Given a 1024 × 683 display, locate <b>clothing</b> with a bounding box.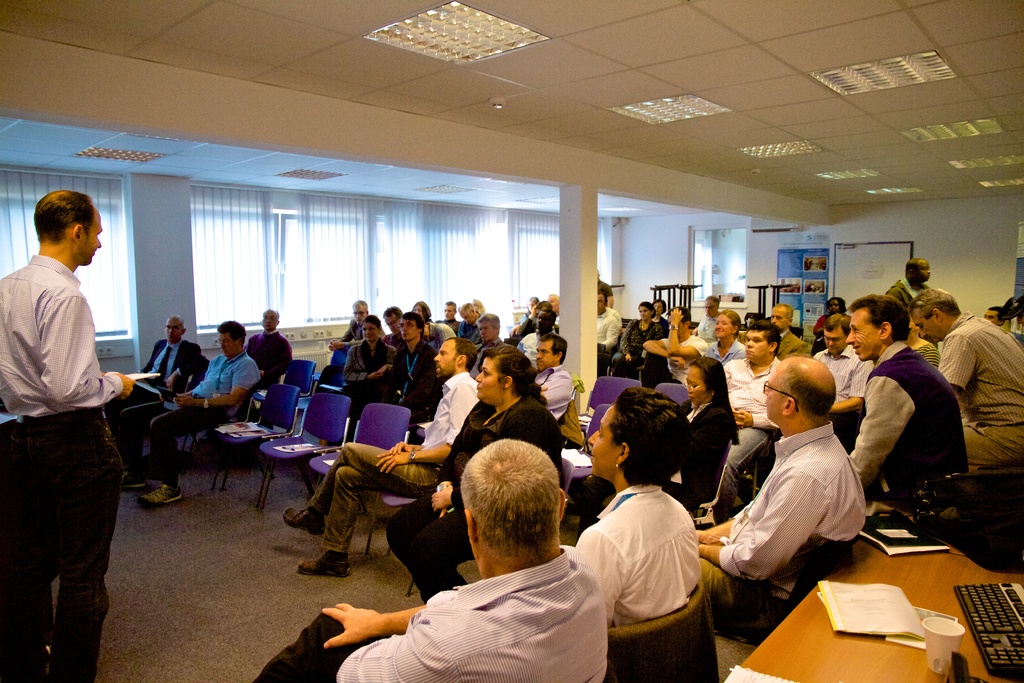
Located: 707:342:748:353.
